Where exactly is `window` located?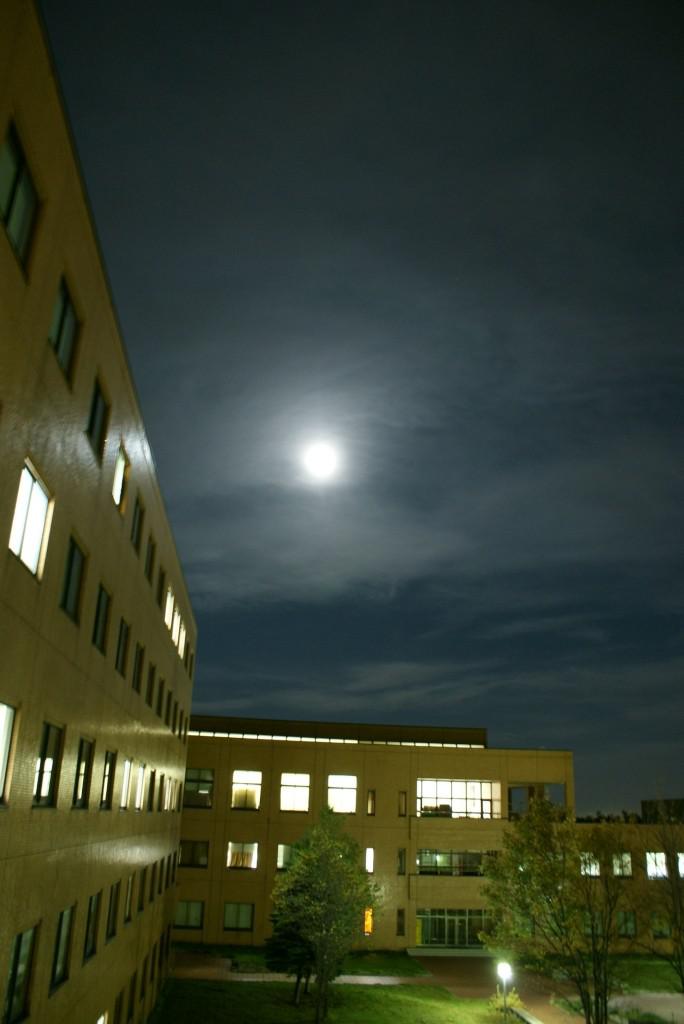
Its bounding box is region(130, 973, 136, 1023).
